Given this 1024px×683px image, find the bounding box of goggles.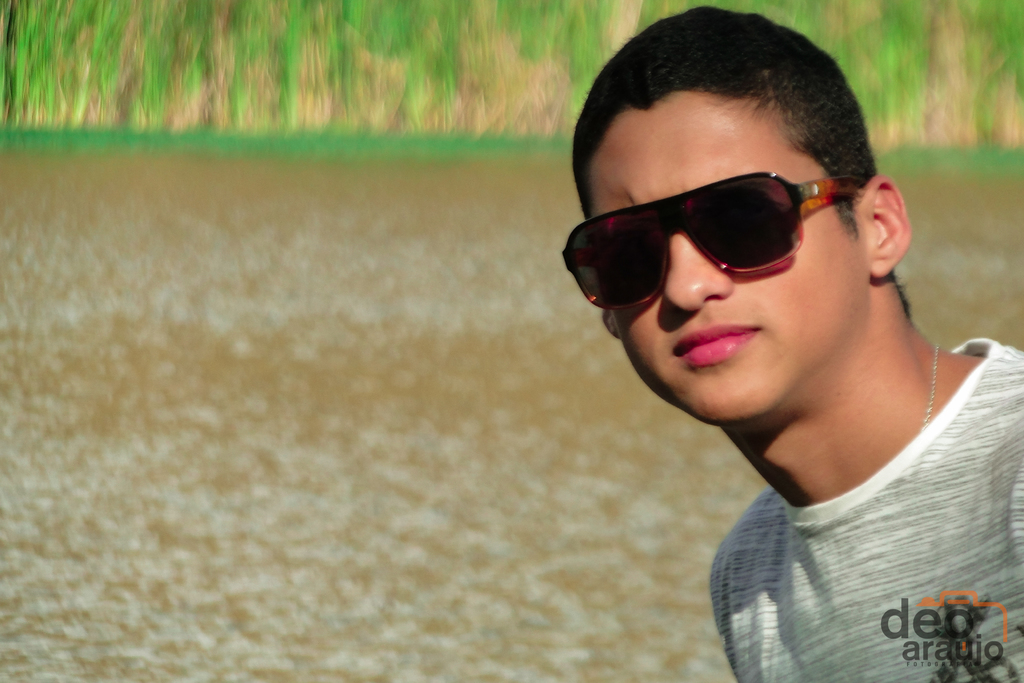
x1=568 y1=161 x2=892 y2=313.
